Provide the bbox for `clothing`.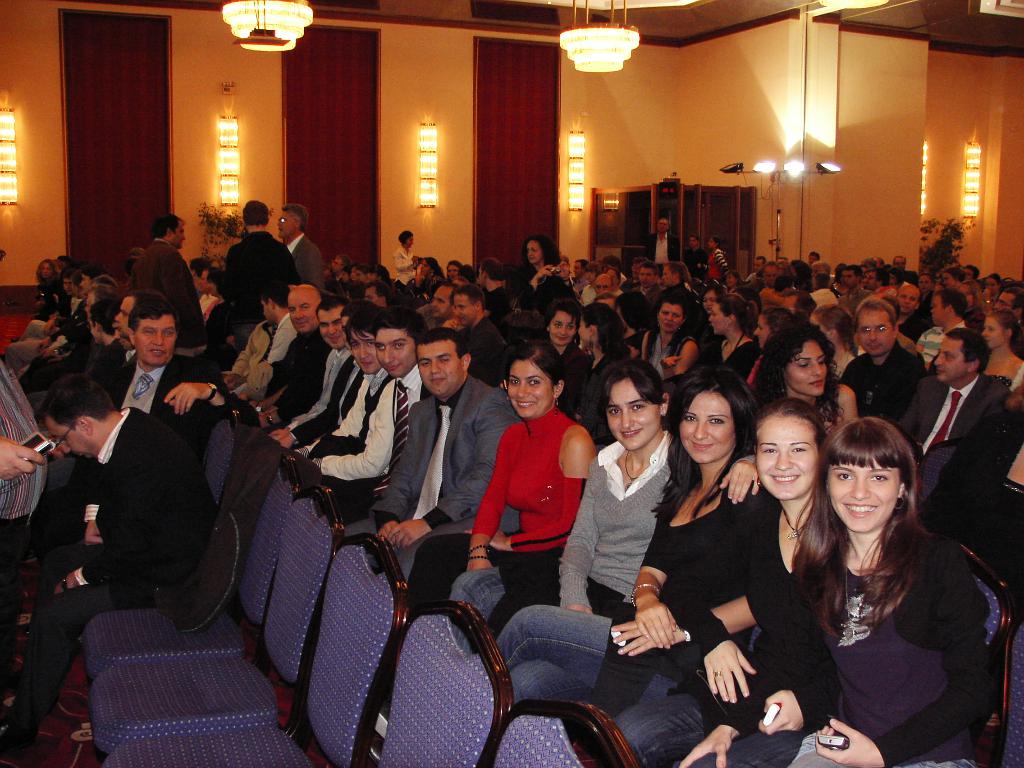
<bbox>287, 233, 331, 291</bbox>.
